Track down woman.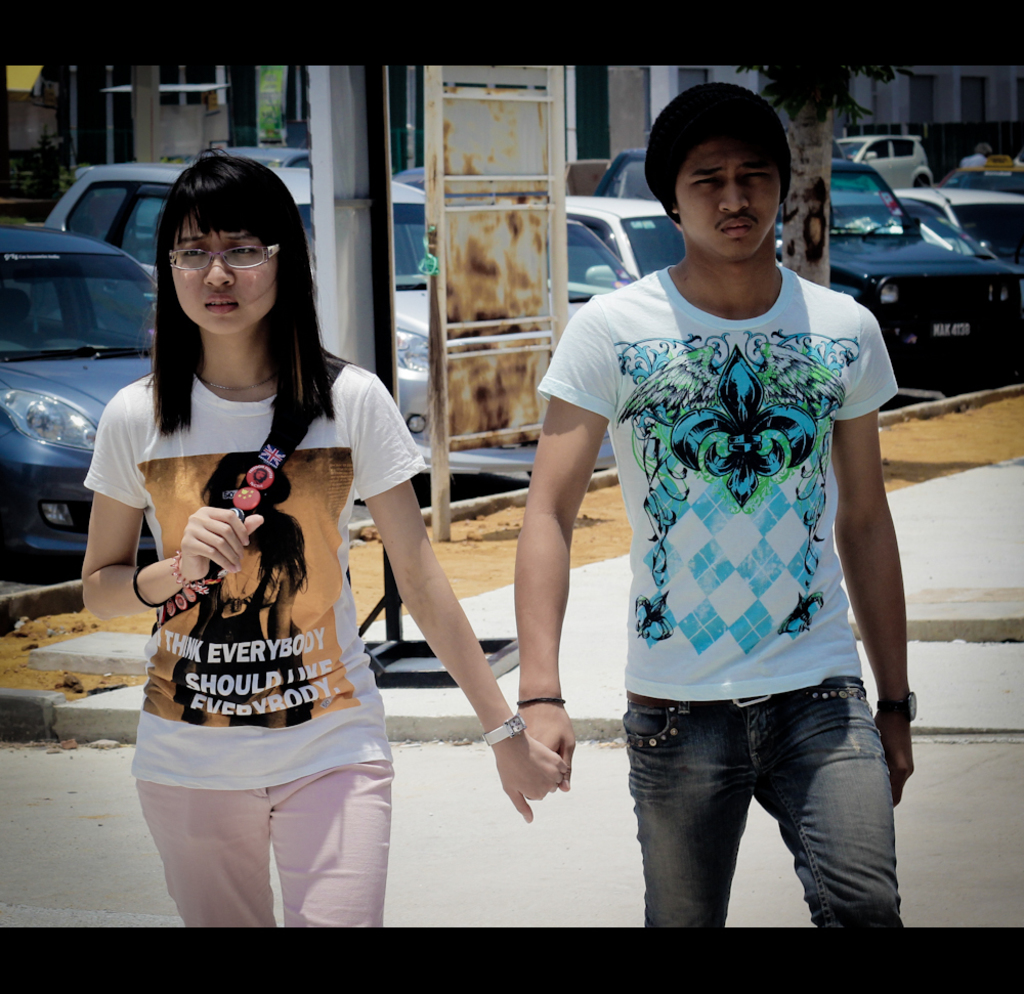
Tracked to detection(82, 152, 571, 931).
